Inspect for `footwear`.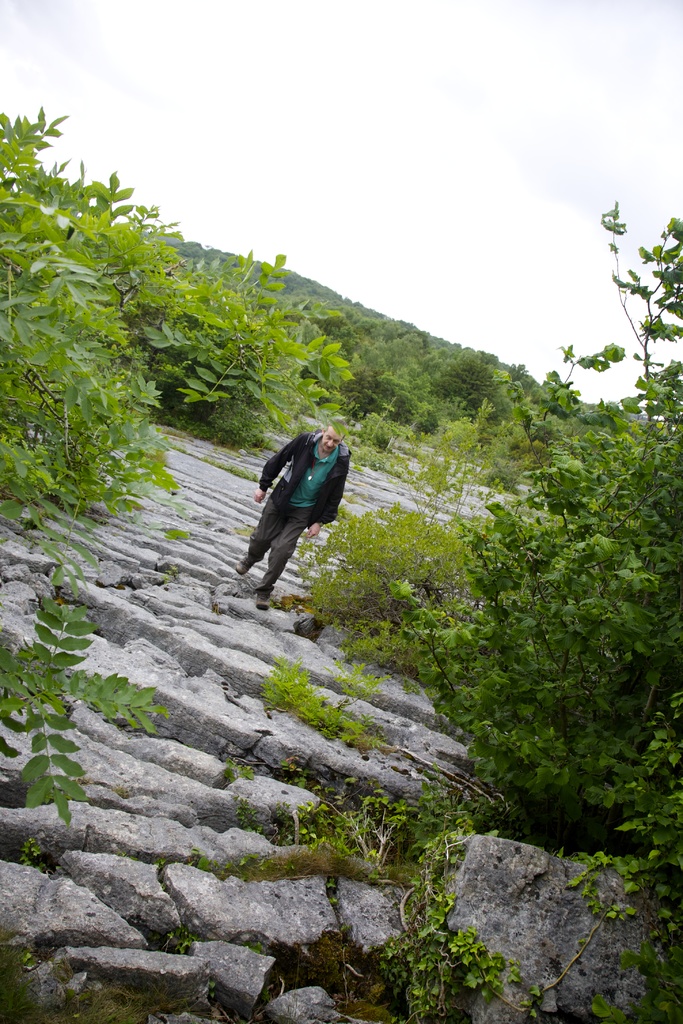
Inspection: 235:560:247:571.
